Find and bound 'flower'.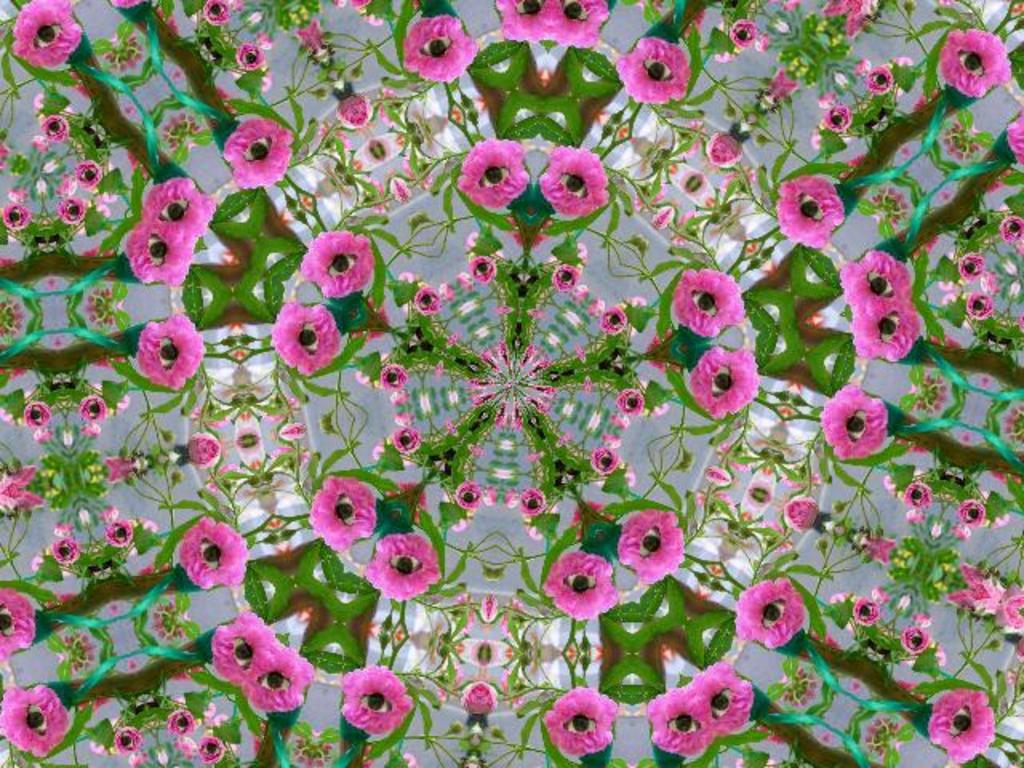
Bound: box=[456, 131, 533, 211].
